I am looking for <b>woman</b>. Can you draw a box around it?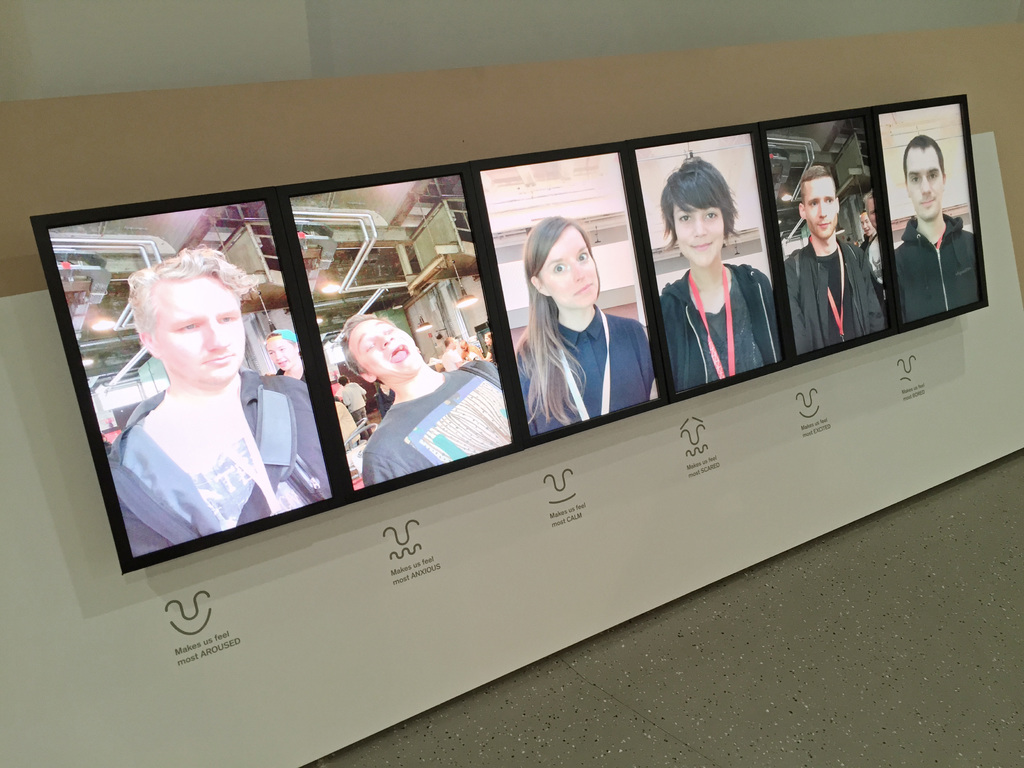
Sure, the bounding box is Rect(654, 164, 771, 390).
